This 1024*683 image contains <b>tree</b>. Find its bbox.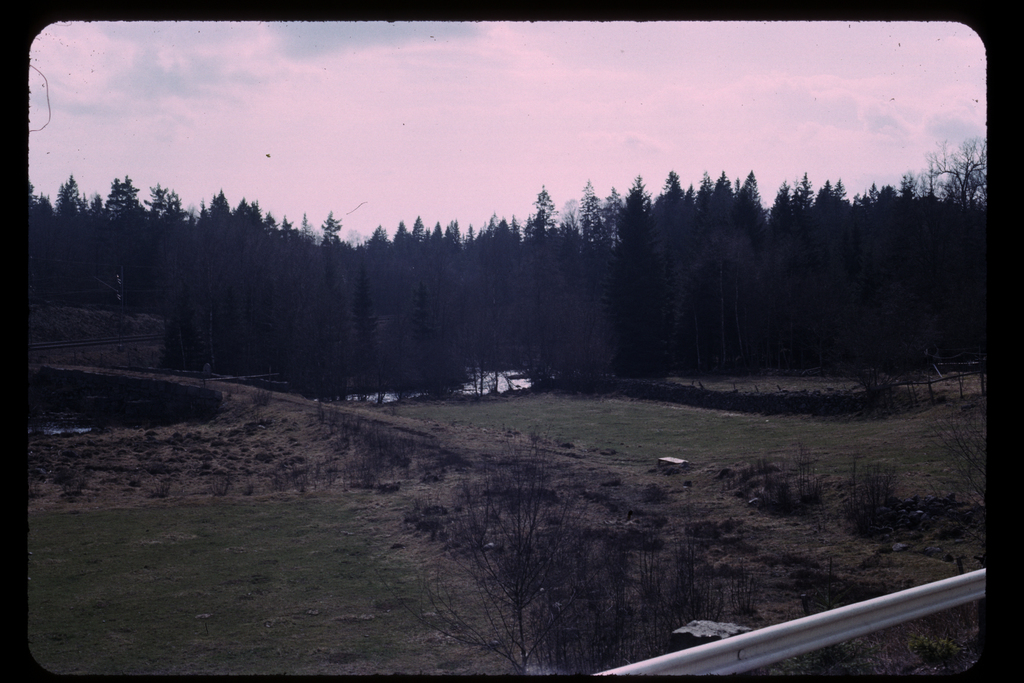
BBox(772, 183, 797, 290).
